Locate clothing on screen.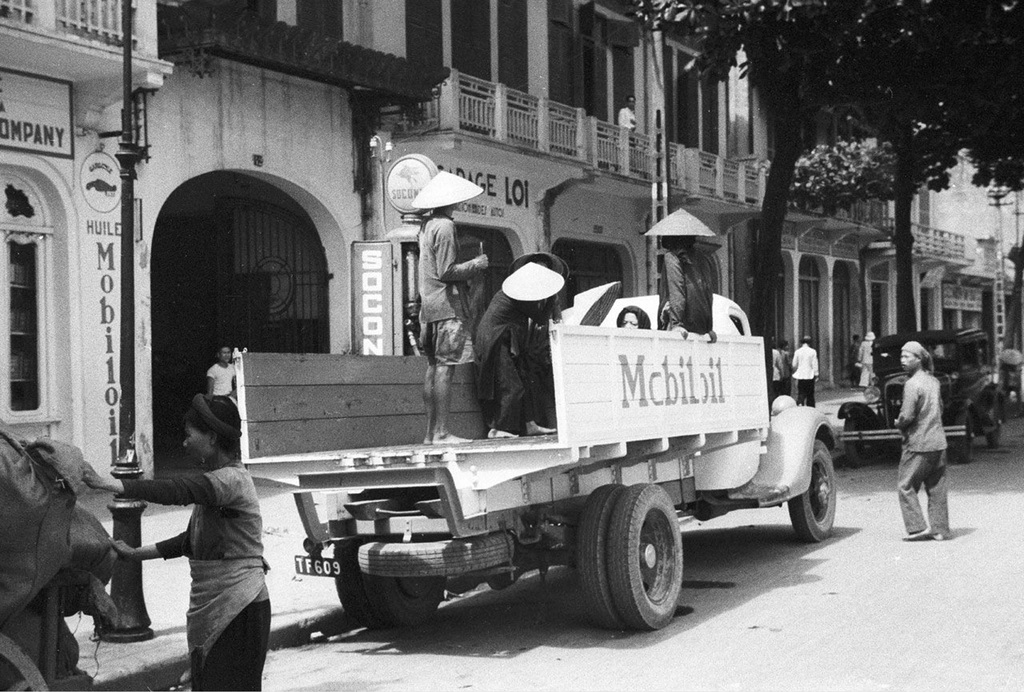
On screen at 476:293:543:433.
